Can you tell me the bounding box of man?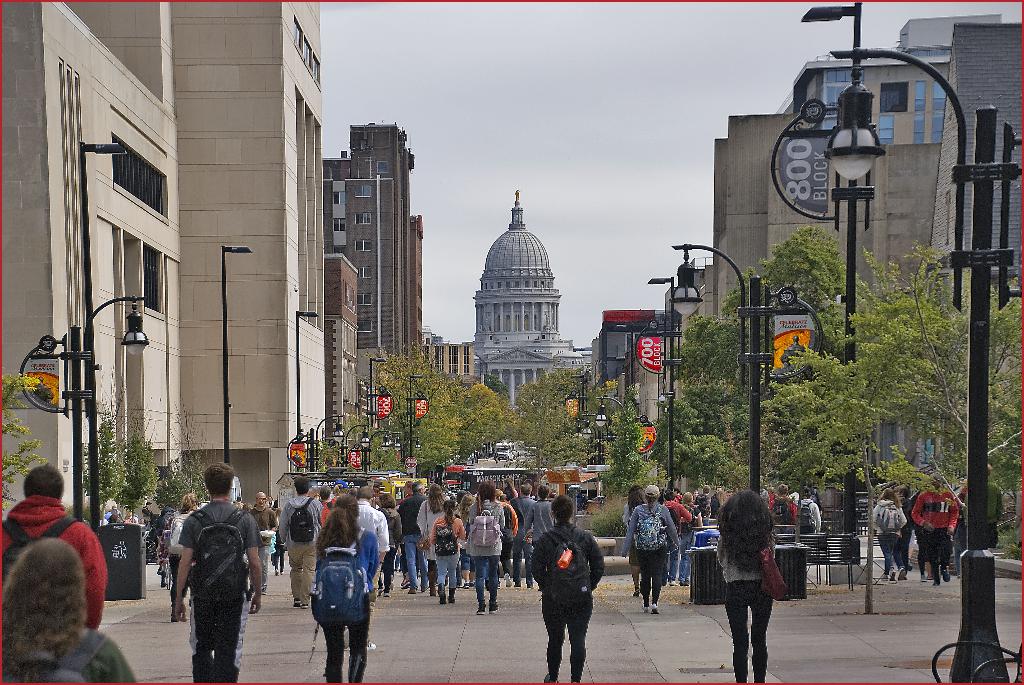
bbox(141, 501, 153, 524).
